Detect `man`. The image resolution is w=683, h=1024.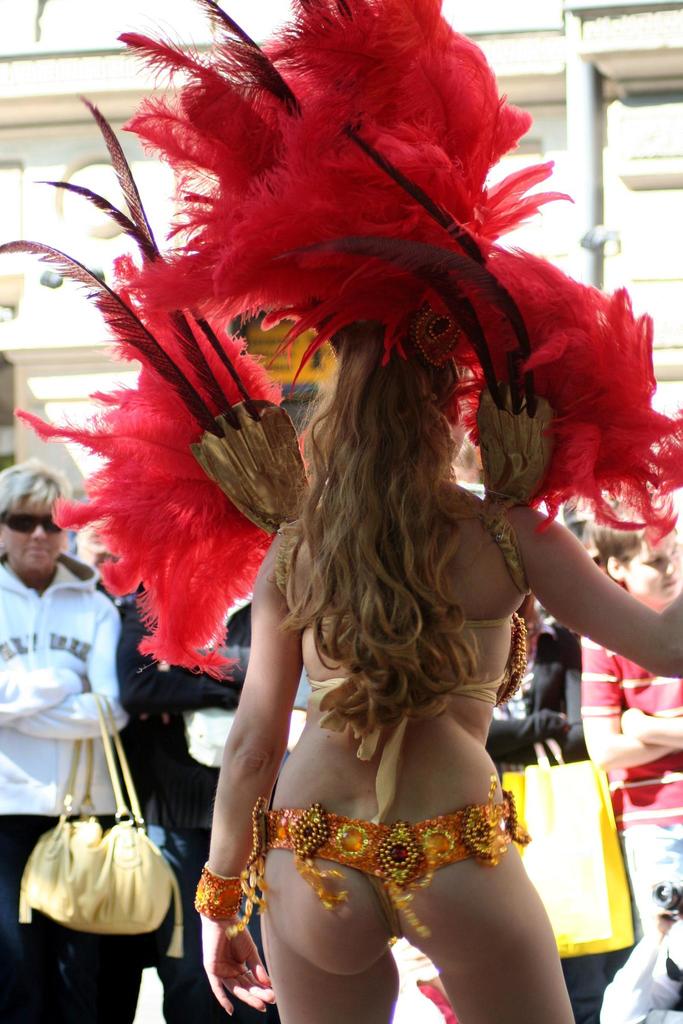
0,467,125,1023.
